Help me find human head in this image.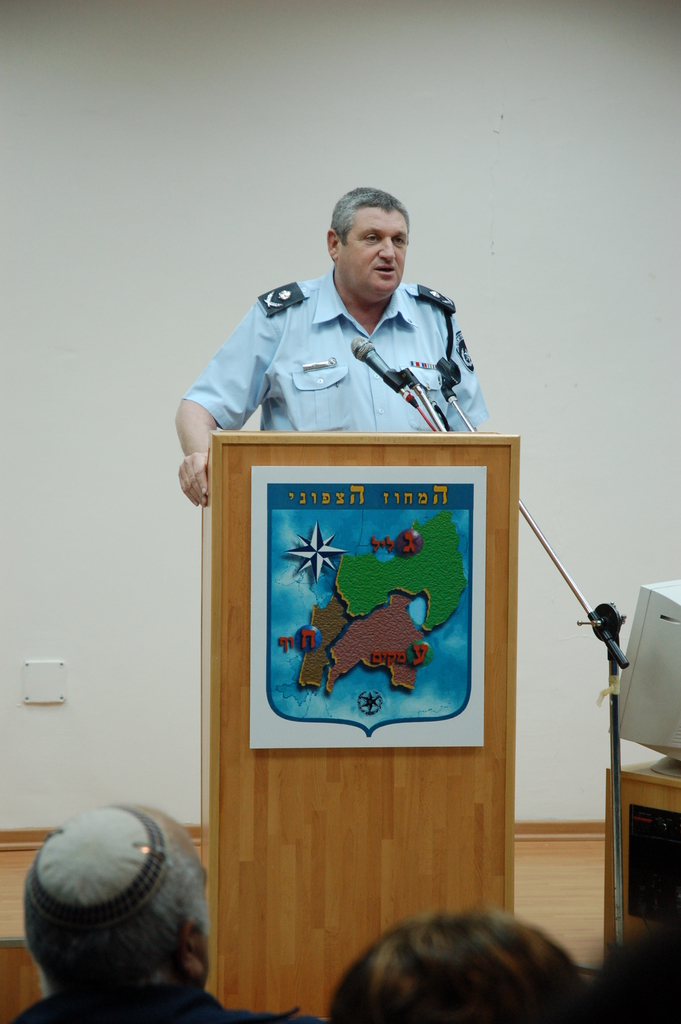
Found it: detection(17, 801, 217, 1005).
